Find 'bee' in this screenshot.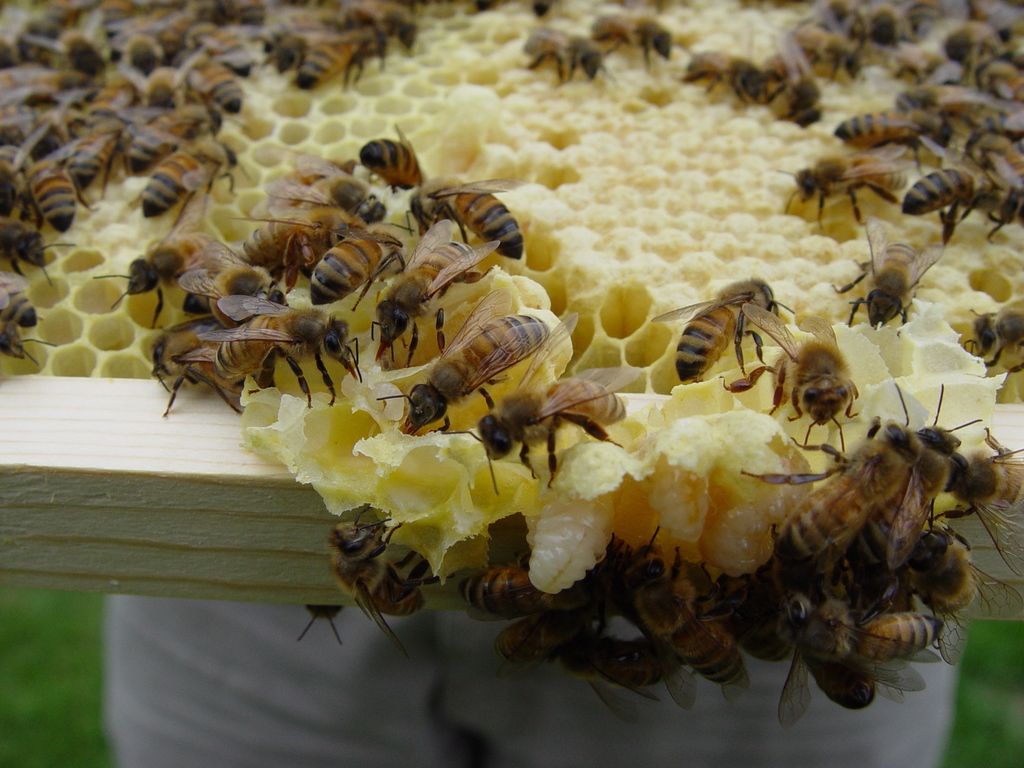
The bounding box for 'bee' is <box>408,180,538,258</box>.
